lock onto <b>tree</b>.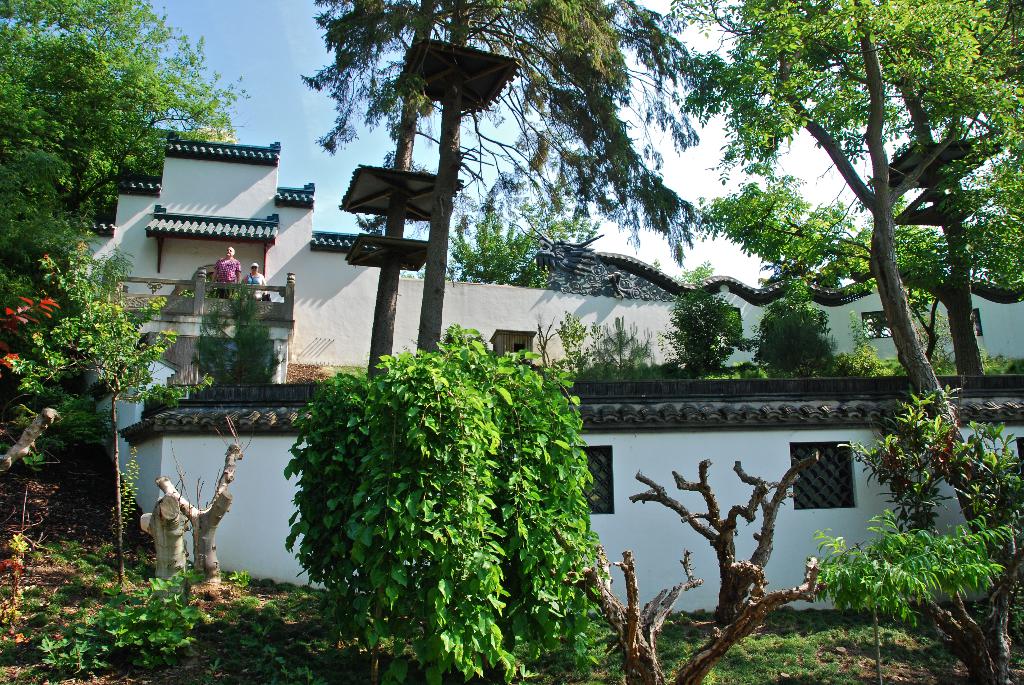
Locked: bbox=[658, 1, 1019, 590].
